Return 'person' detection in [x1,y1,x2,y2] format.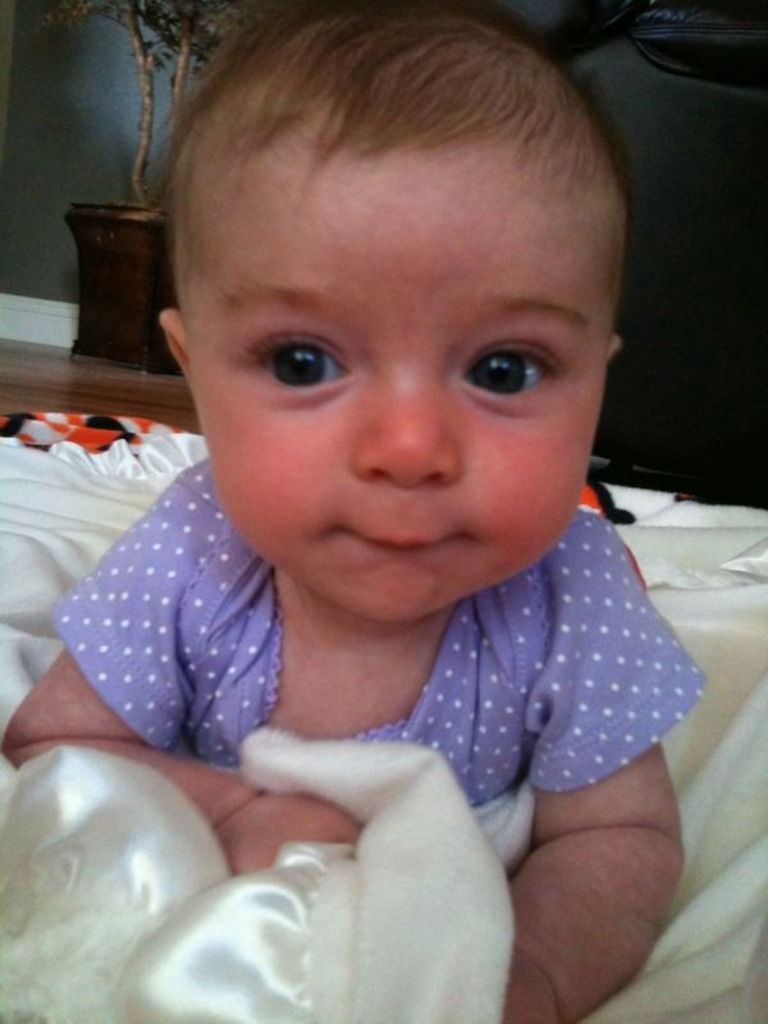
[65,5,696,997].
